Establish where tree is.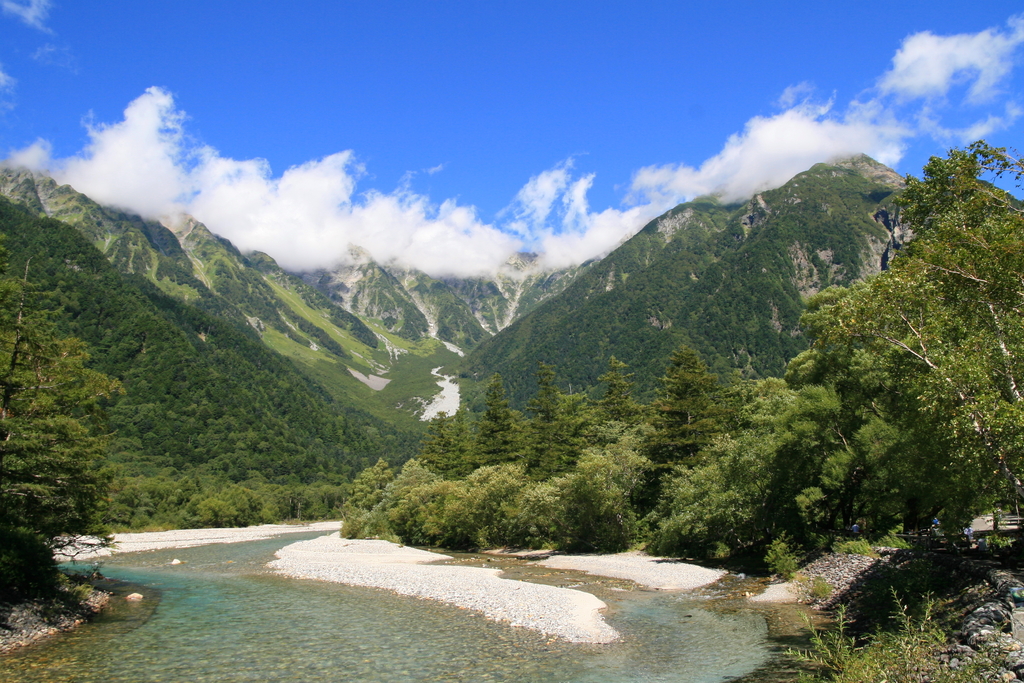
Established at 0, 293, 116, 607.
